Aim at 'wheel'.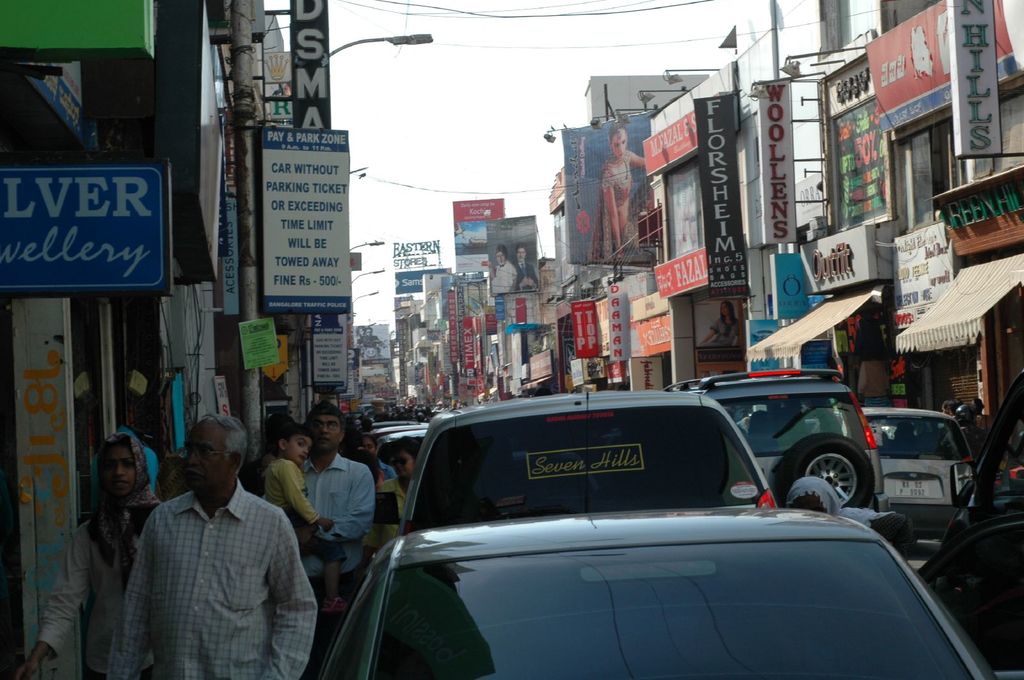
Aimed at Rect(803, 452, 886, 525).
